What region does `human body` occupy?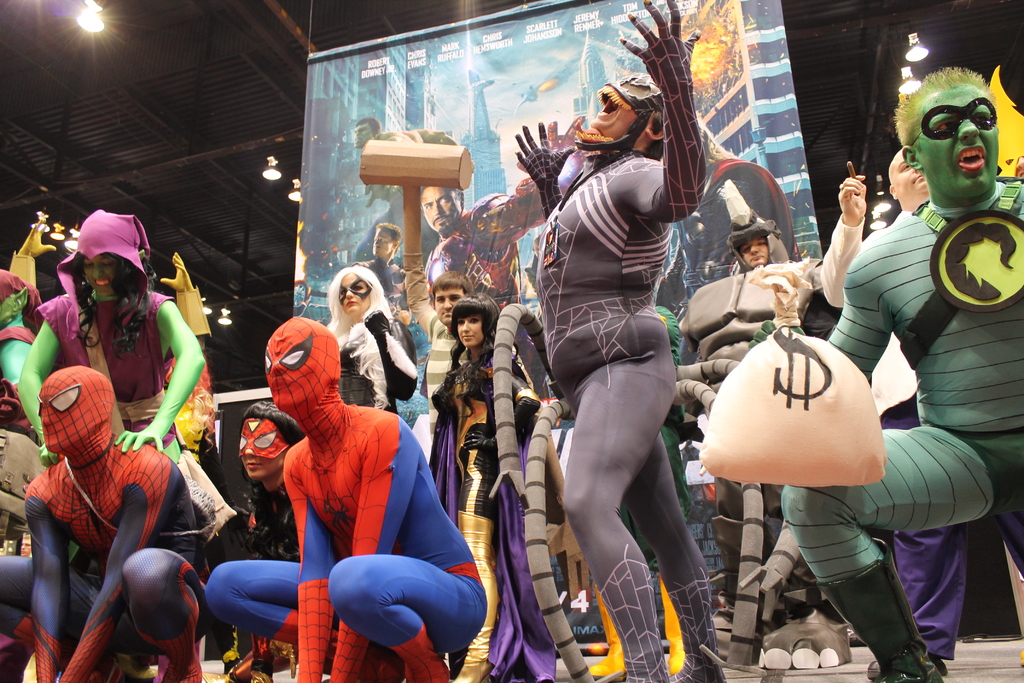
<region>5, 204, 219, 671</region>.
